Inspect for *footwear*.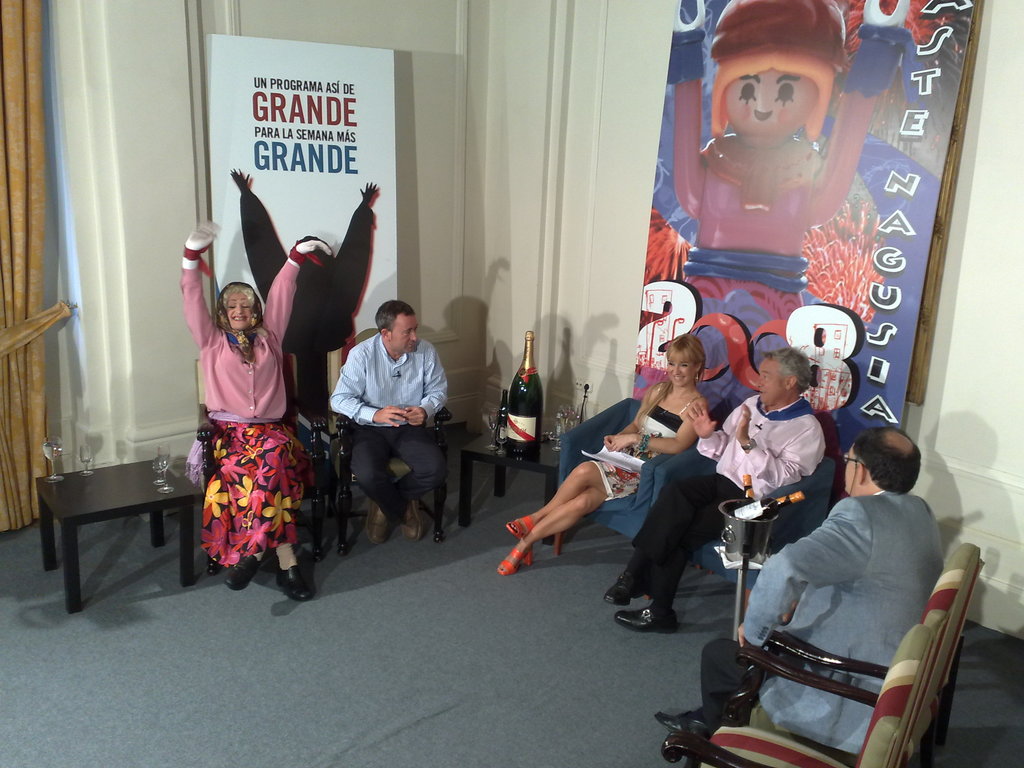
Inspection: (494,549,534,574).
